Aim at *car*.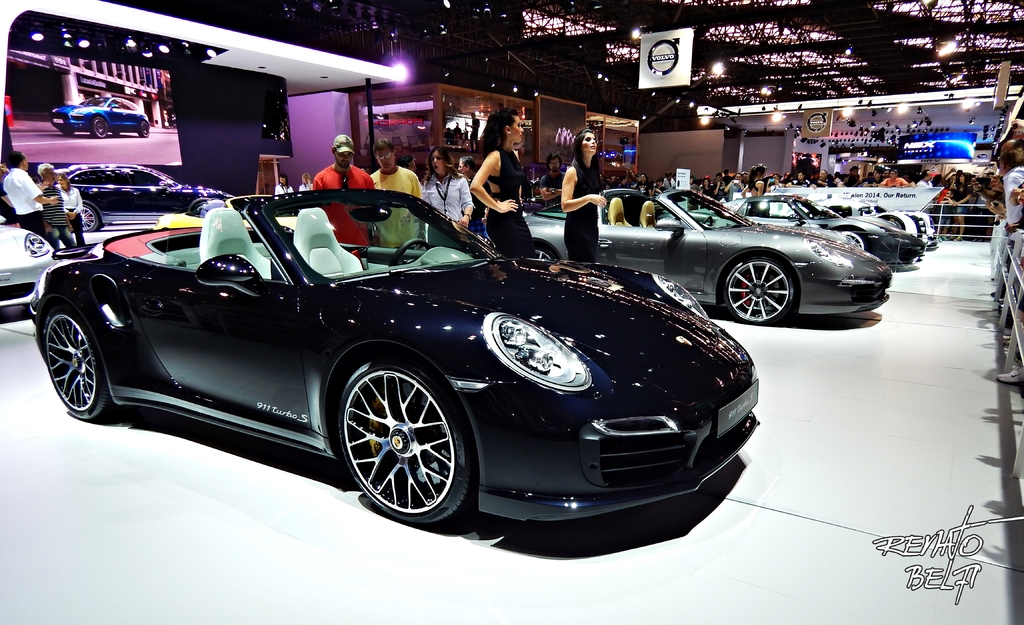
Aimed at {"x1": 31, "y1": 175, "x2": 763, "y2": 548}.
